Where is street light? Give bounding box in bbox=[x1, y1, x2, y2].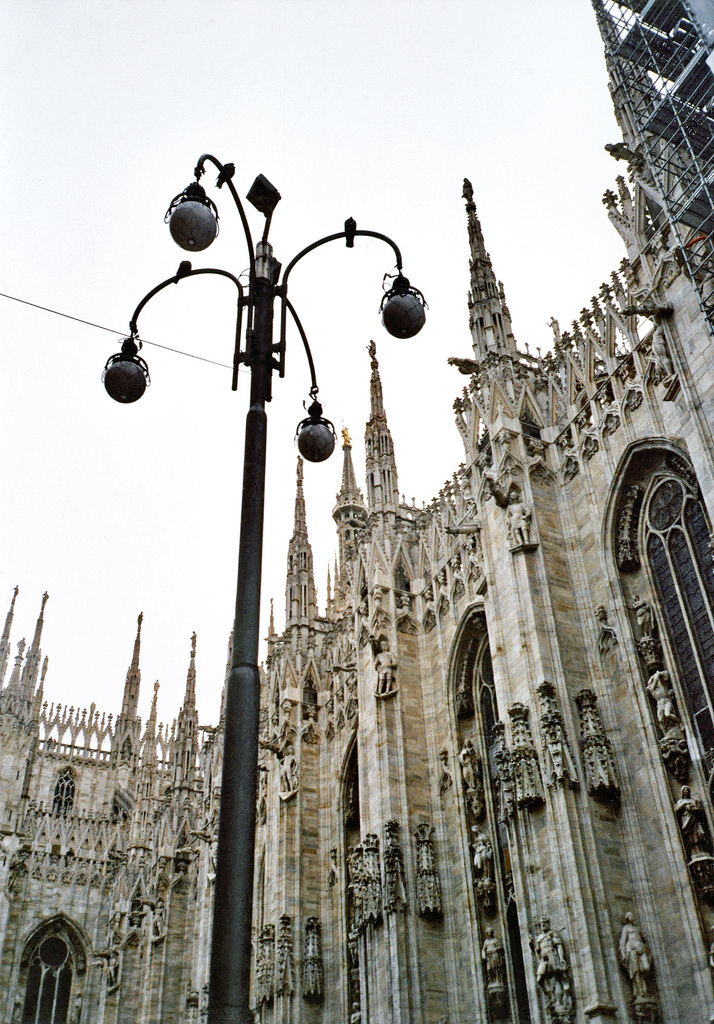
bbox=[120, 140, 384, 869].
